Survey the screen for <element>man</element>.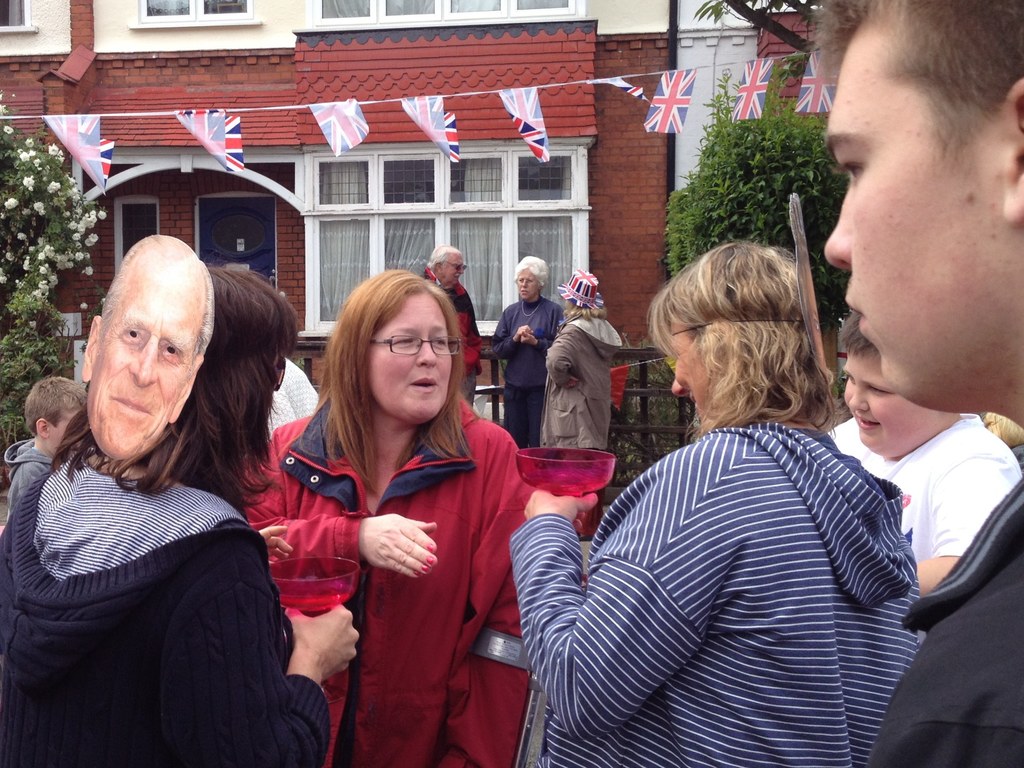
Survey found: [799,0,1023,738].
